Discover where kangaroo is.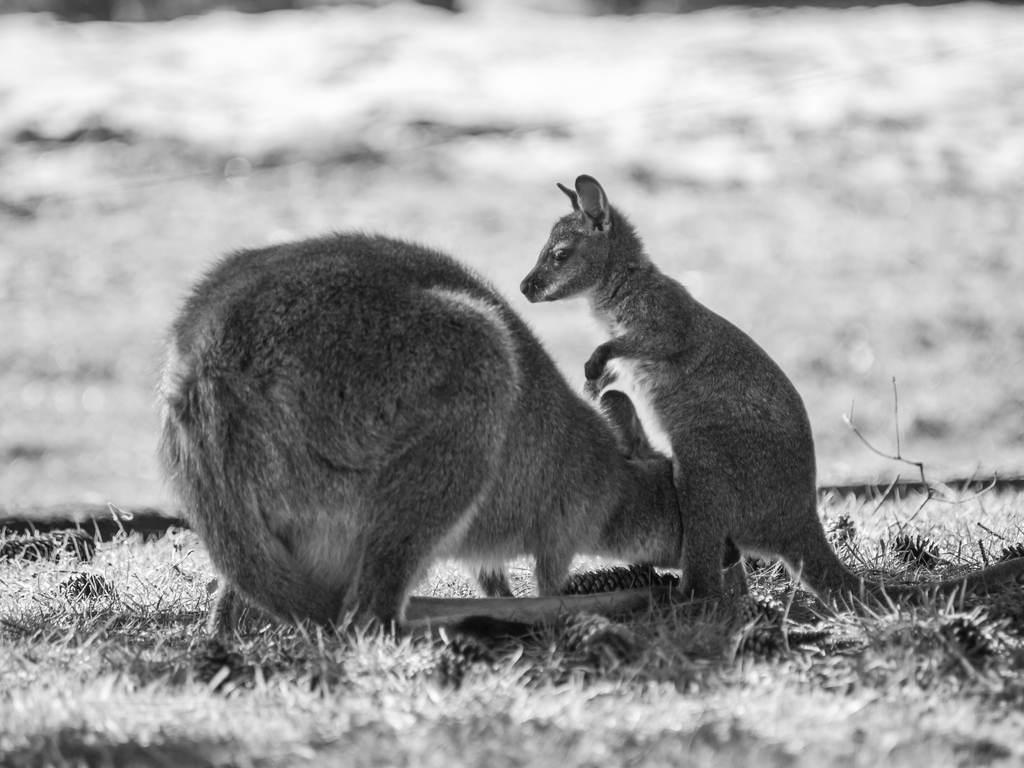
Discovered at select_region(152, 225, 748, 652).
